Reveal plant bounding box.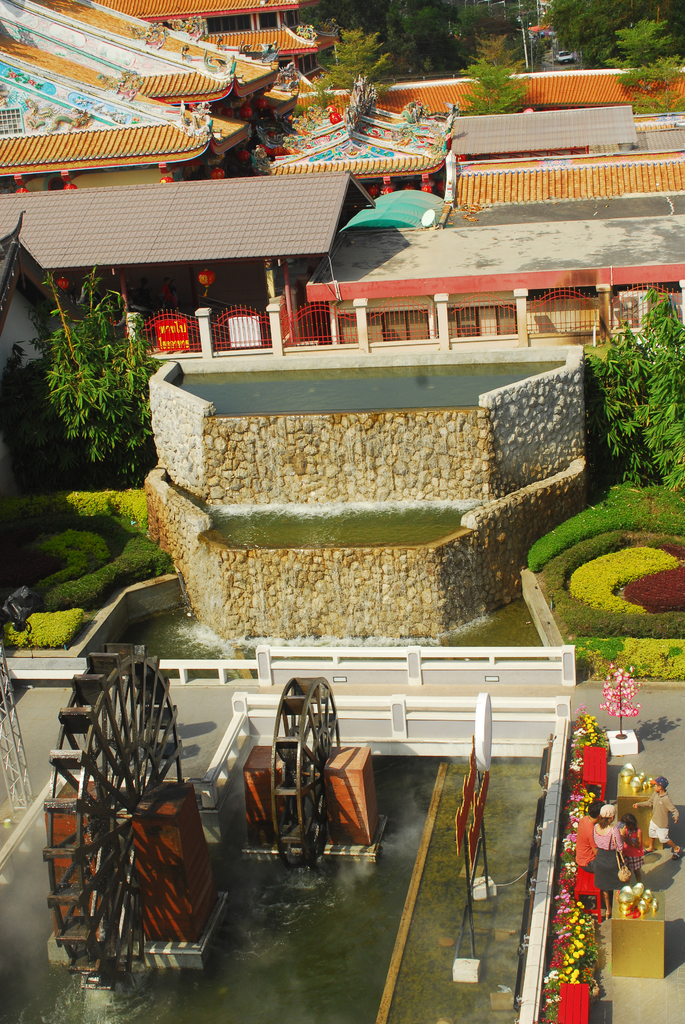
Revealed: 29 256 159 494.
